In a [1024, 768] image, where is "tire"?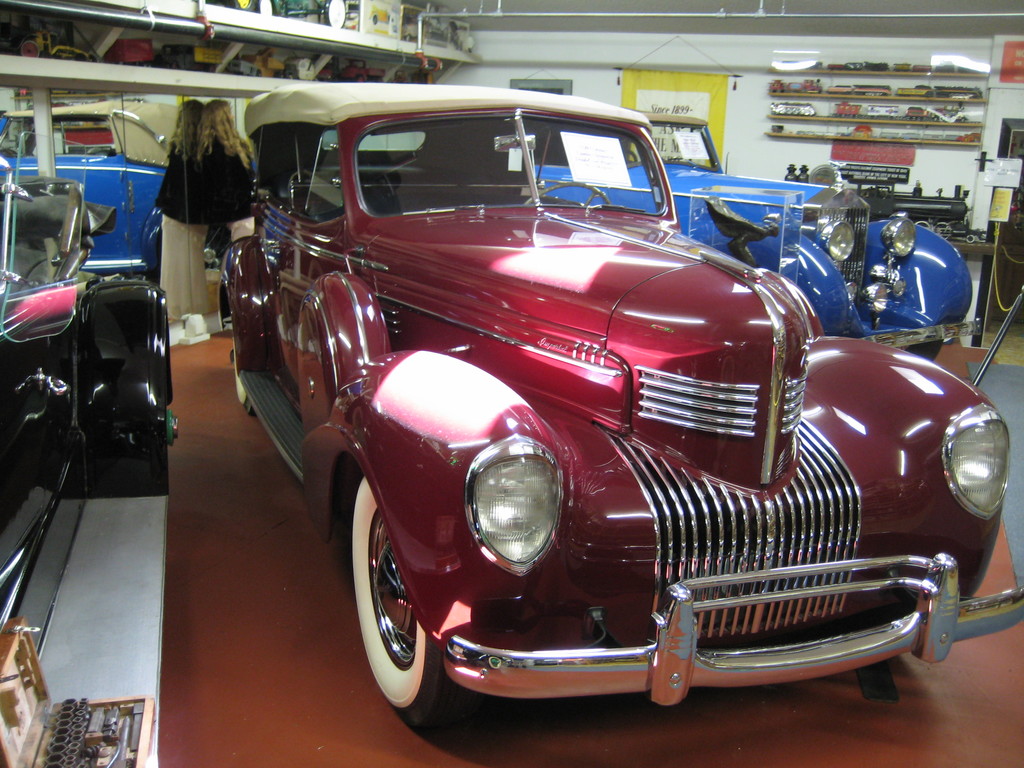
locate(351, 465, 459, 741).
